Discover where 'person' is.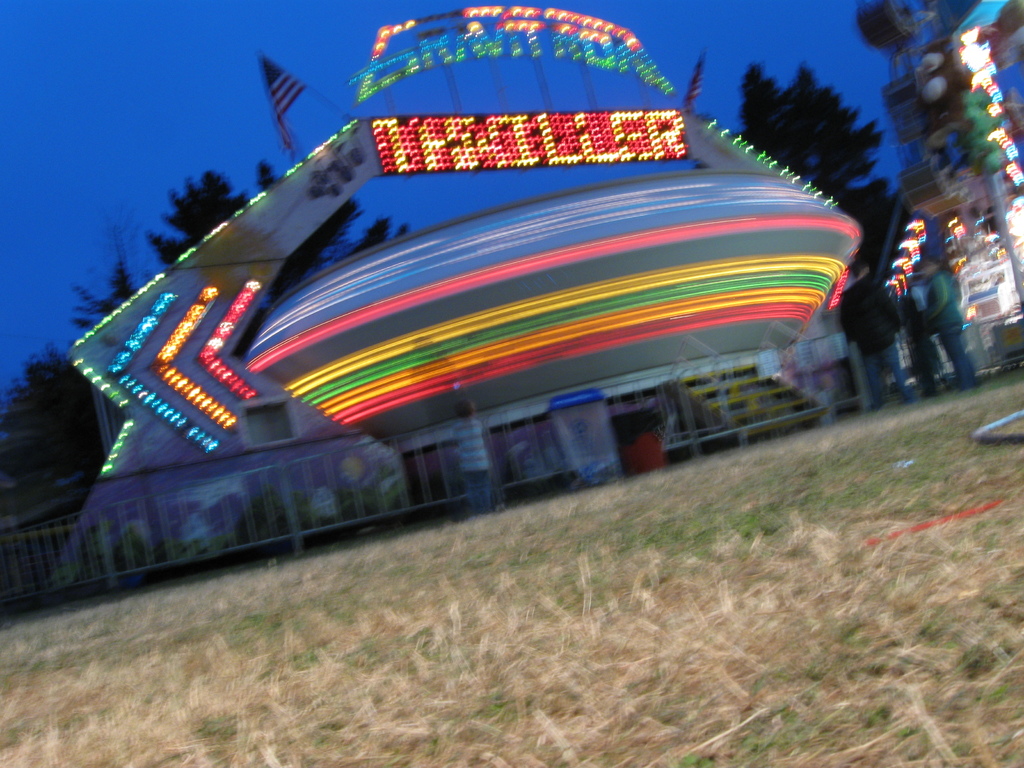
Discovered at (449,400,495,519).
